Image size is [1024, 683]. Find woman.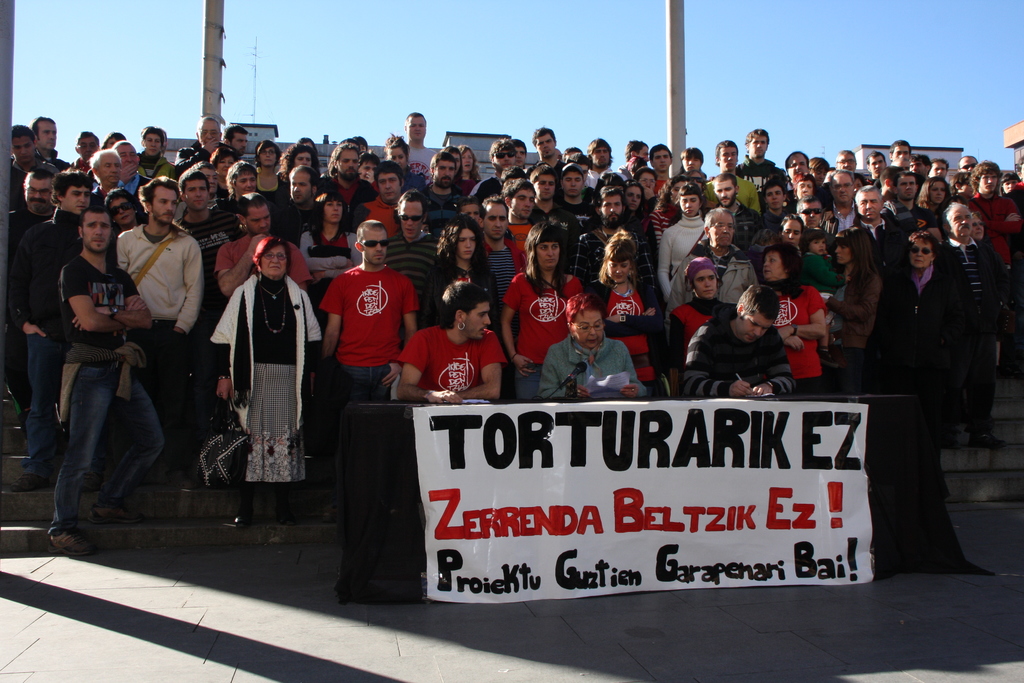
locate(817, 224, 884, 399).
